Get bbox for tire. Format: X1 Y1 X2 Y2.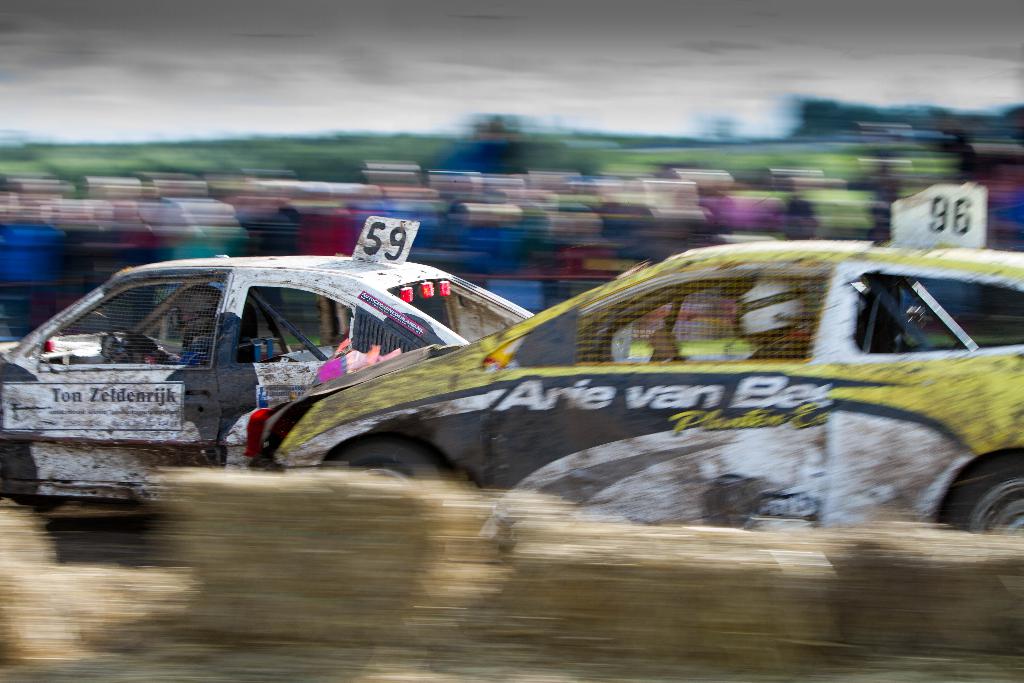
950 463 1023 648.
